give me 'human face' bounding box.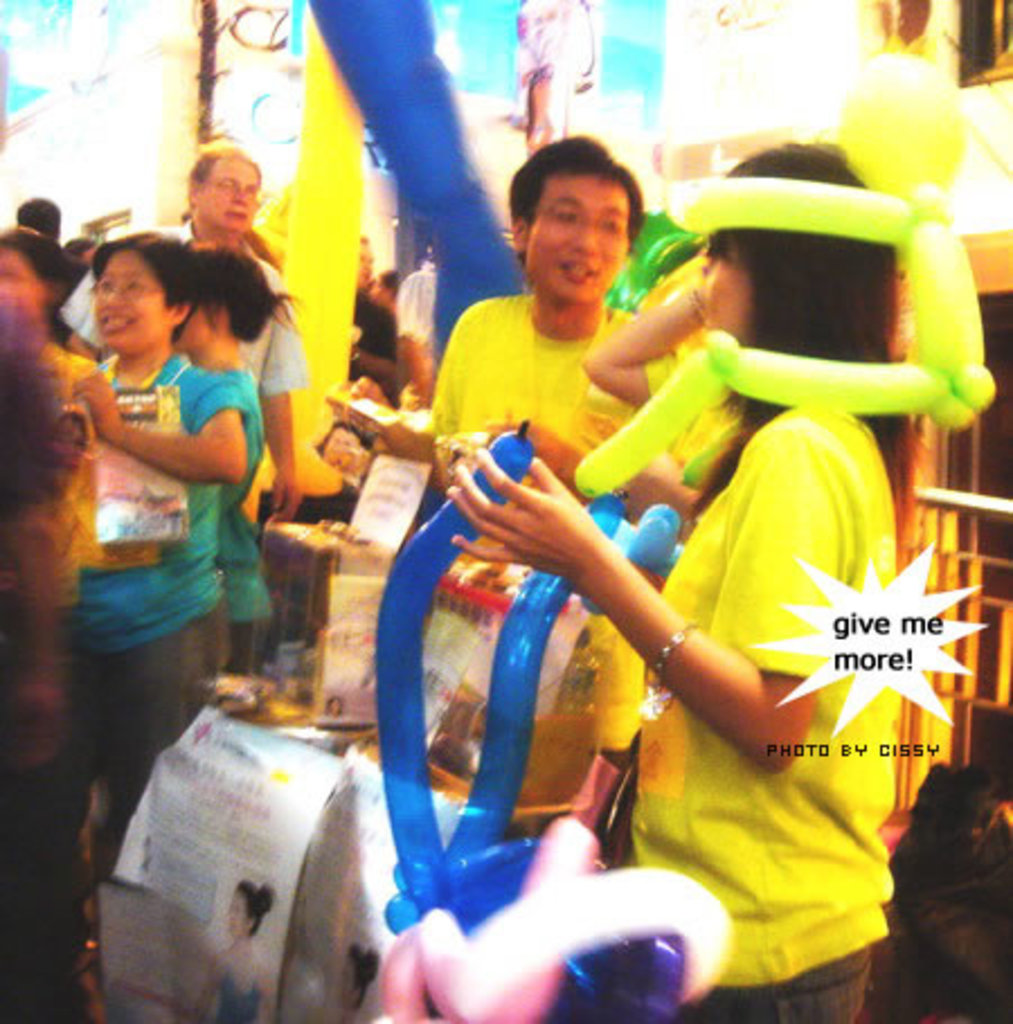
BBox(196, 155, 252, 232).
